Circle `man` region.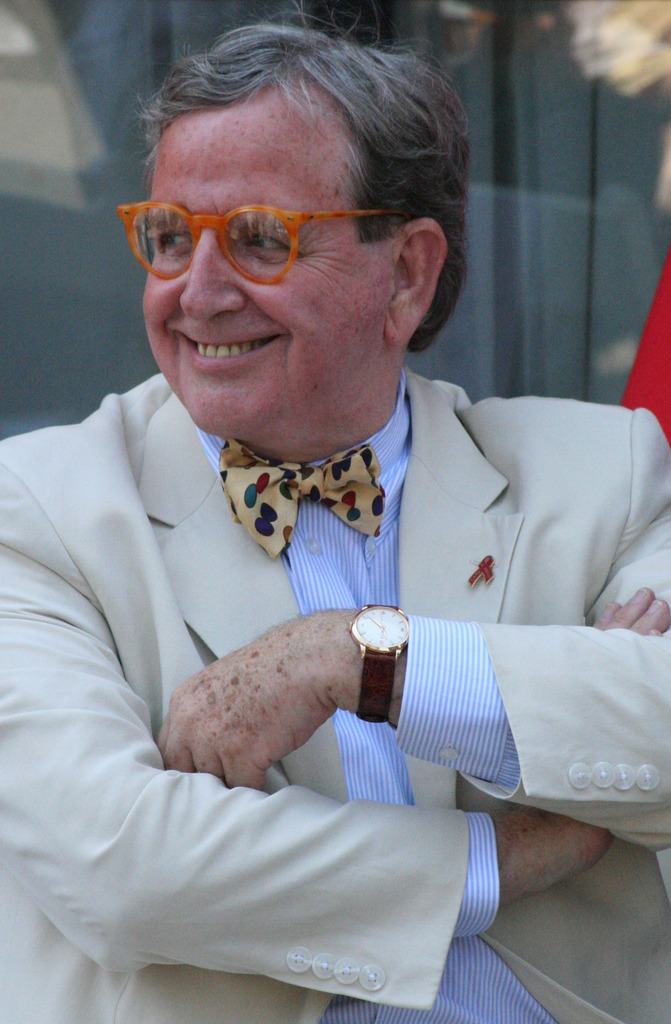
Region: detection(33, 57, 651, 957).
